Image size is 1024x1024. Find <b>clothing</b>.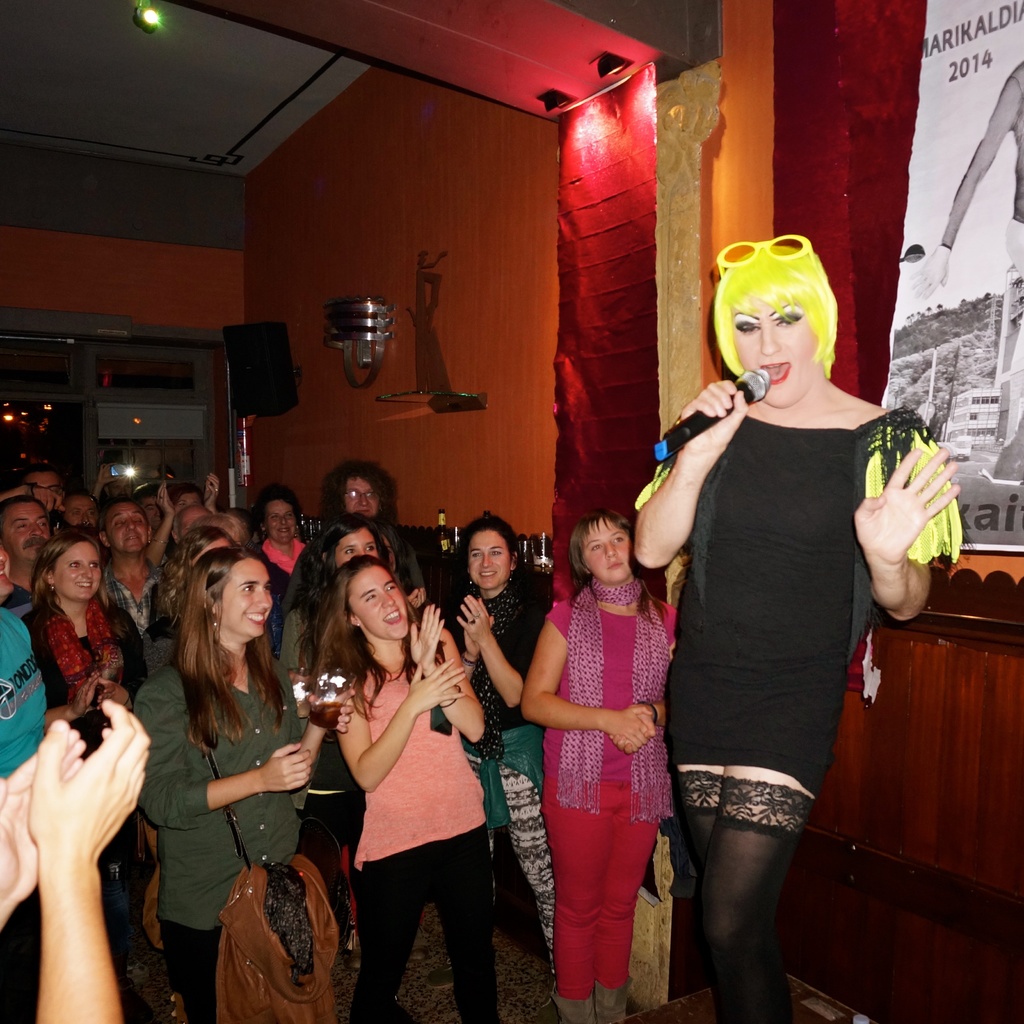
left=625, top=404, right=984, bottom=790.
